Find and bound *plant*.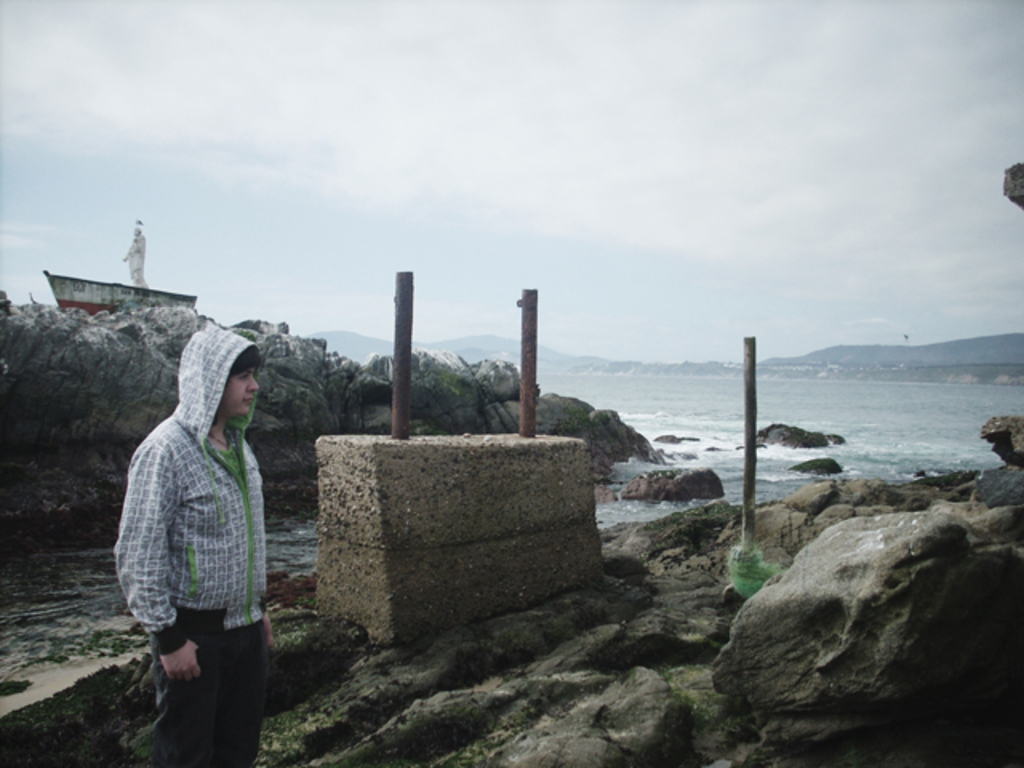
Bound: {"left": 22, "top": 622, "right": 150, "bottom": 662}.
